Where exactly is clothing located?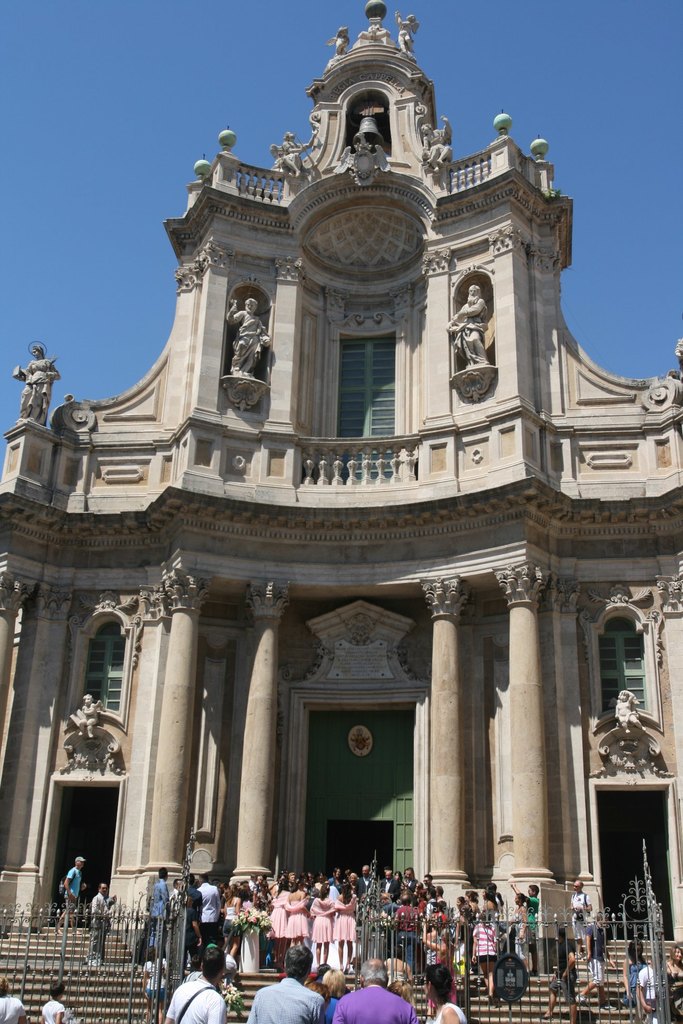
Its bounding box is l=56, t=863, r=77, b=925.
